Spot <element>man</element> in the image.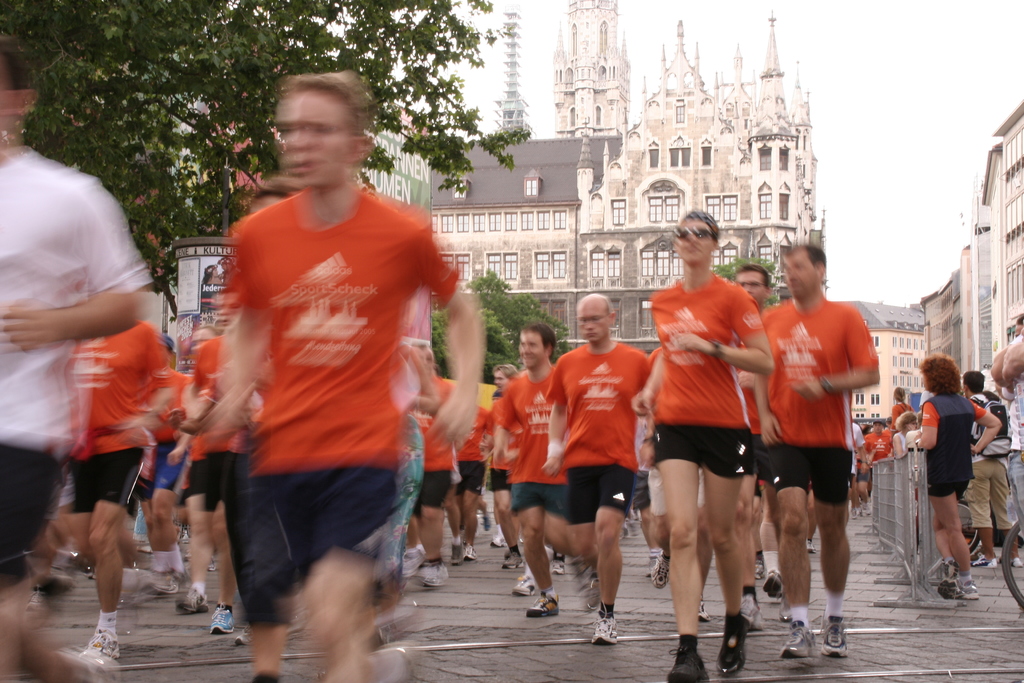
<element>man</element> found at (992, 325, 1023, 537).
